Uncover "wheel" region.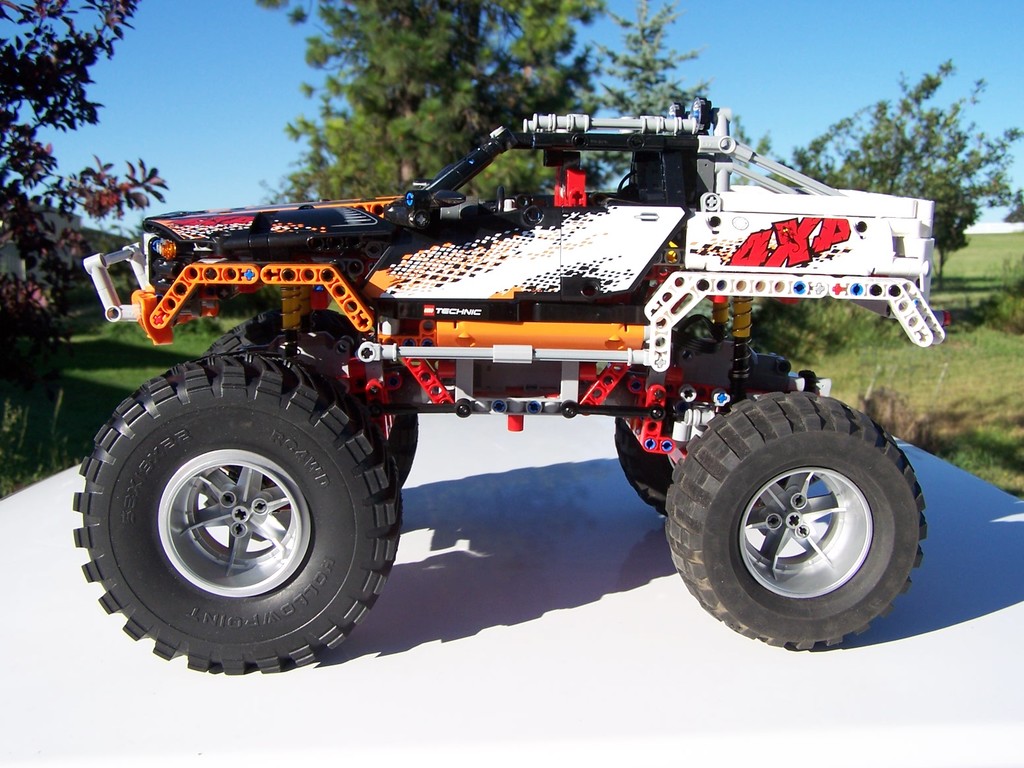
Uncovered: crop(676, 387, 922, 641).
